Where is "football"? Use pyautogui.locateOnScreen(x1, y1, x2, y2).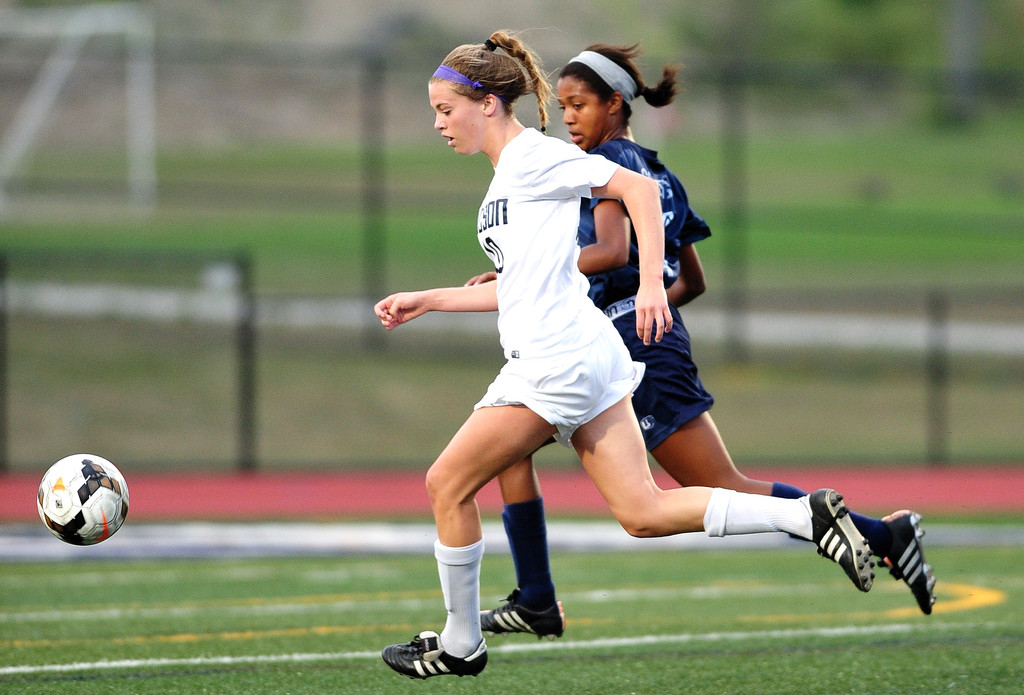
pyautogui.locateOnScreen(35, 454, 129, 548).
